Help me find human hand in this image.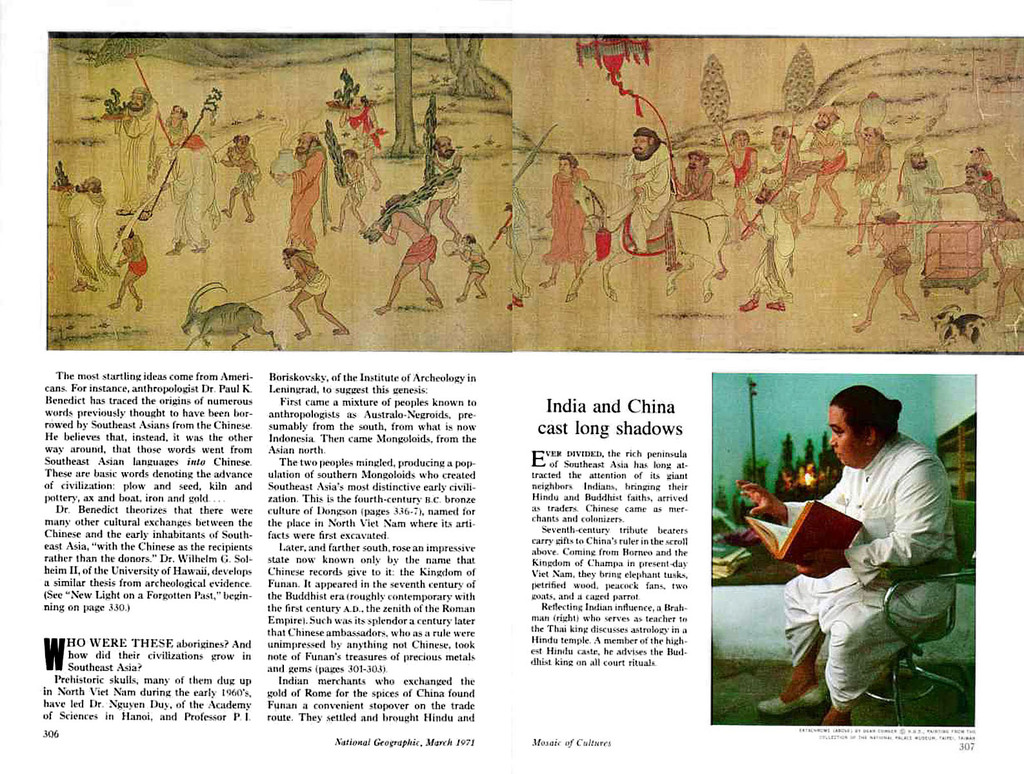
Found it: Rect(924, 185, 938, 195).
